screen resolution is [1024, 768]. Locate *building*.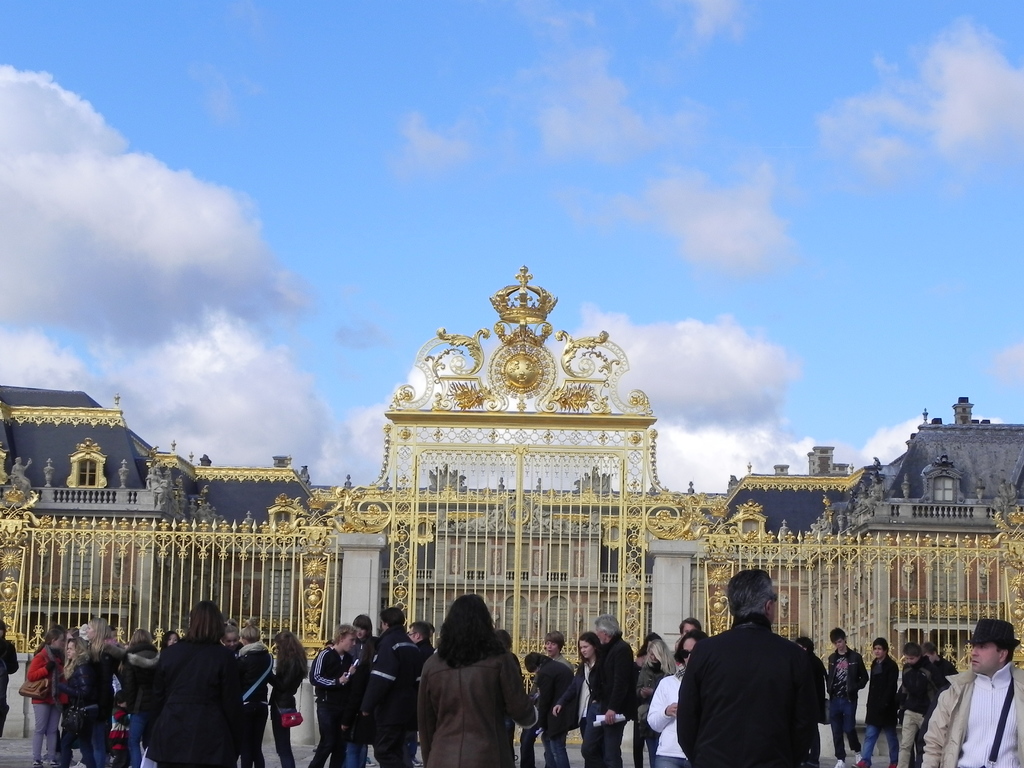
{"left": 807, "top": 395, "right": 1023, "bottom": 534}.
